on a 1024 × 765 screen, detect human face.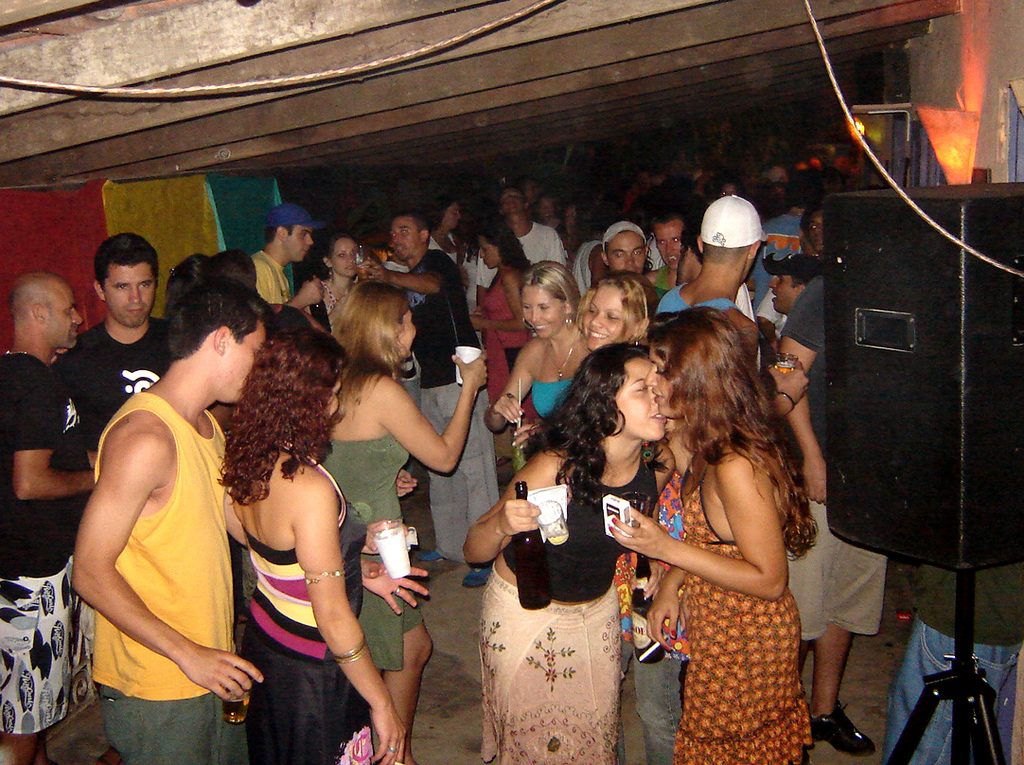
329,381,341,416.
